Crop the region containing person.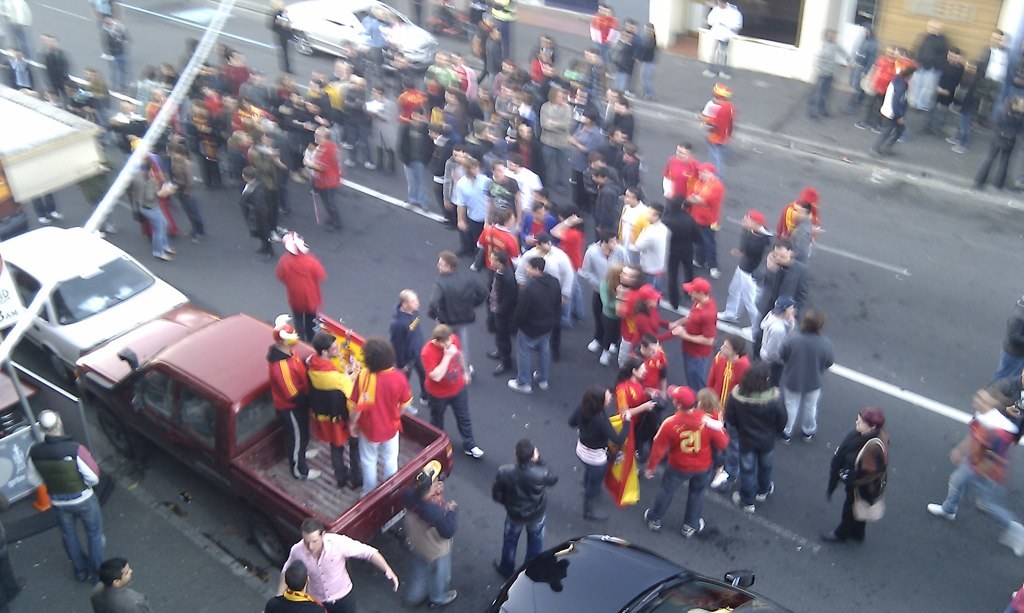
Crop region: bbox(279, 519, 402, 612).
